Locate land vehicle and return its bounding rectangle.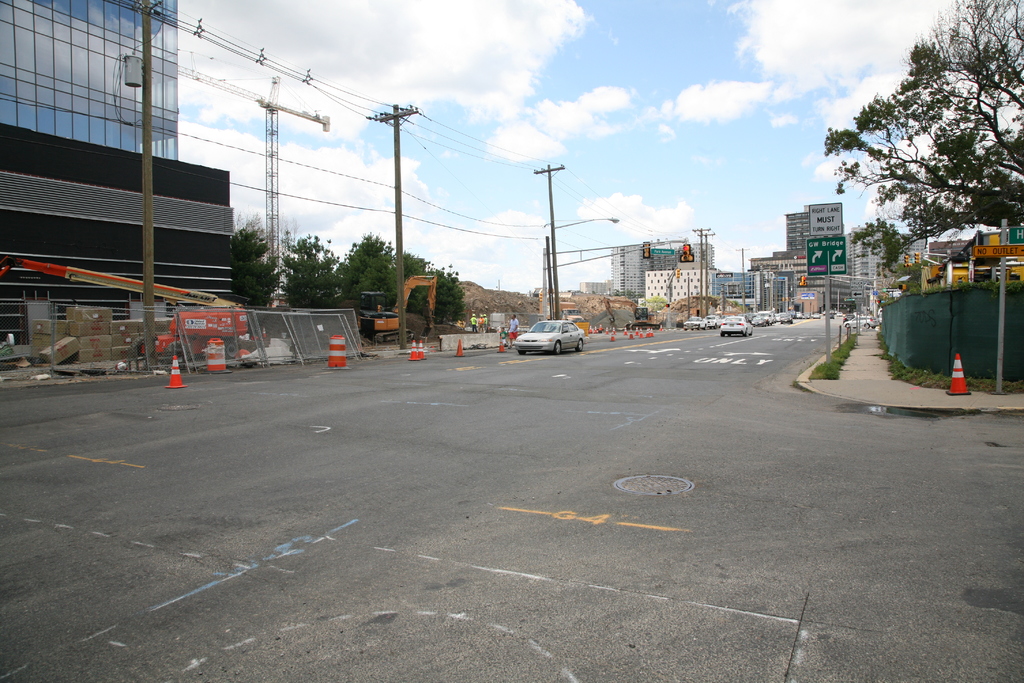
<region>504, 310, 600, 356</region>.
